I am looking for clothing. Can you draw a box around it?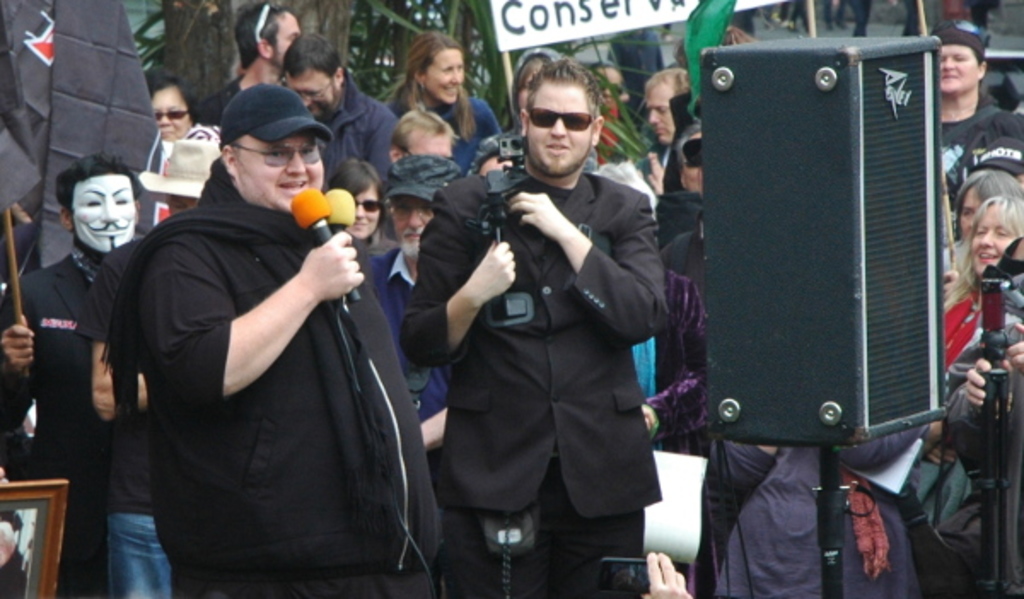
Sure, the bounding box is region(0, 232, 177, 597).
